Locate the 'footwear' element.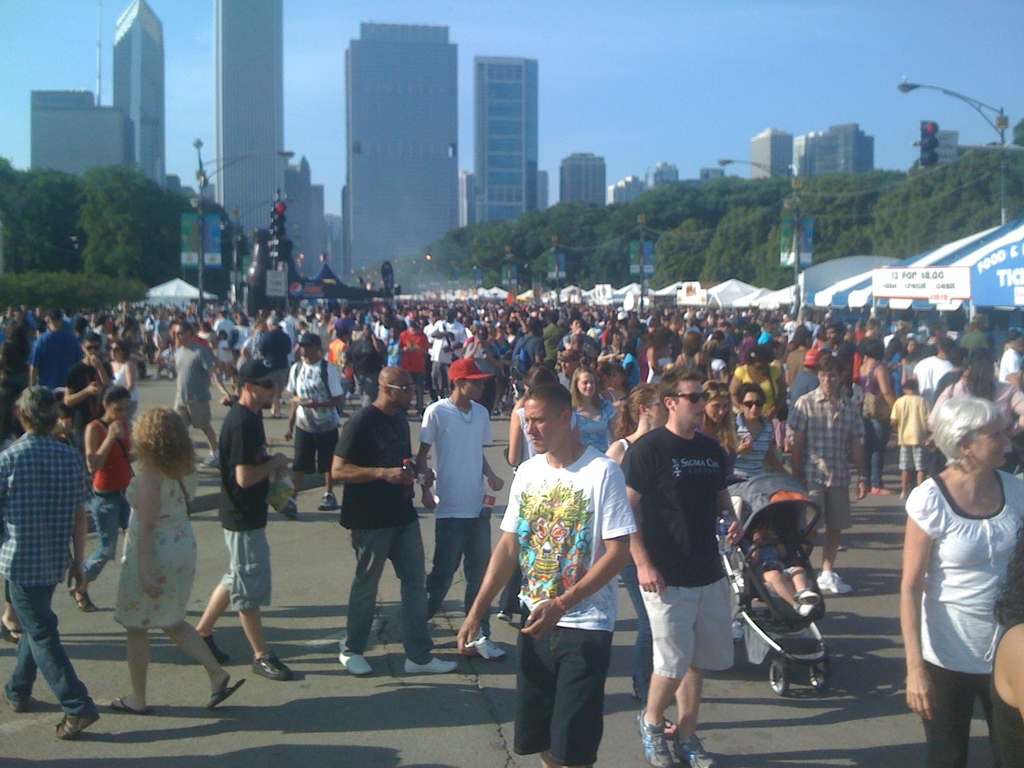
Element bbox: (x1=634, y1=712, x2=665, y2=767).
